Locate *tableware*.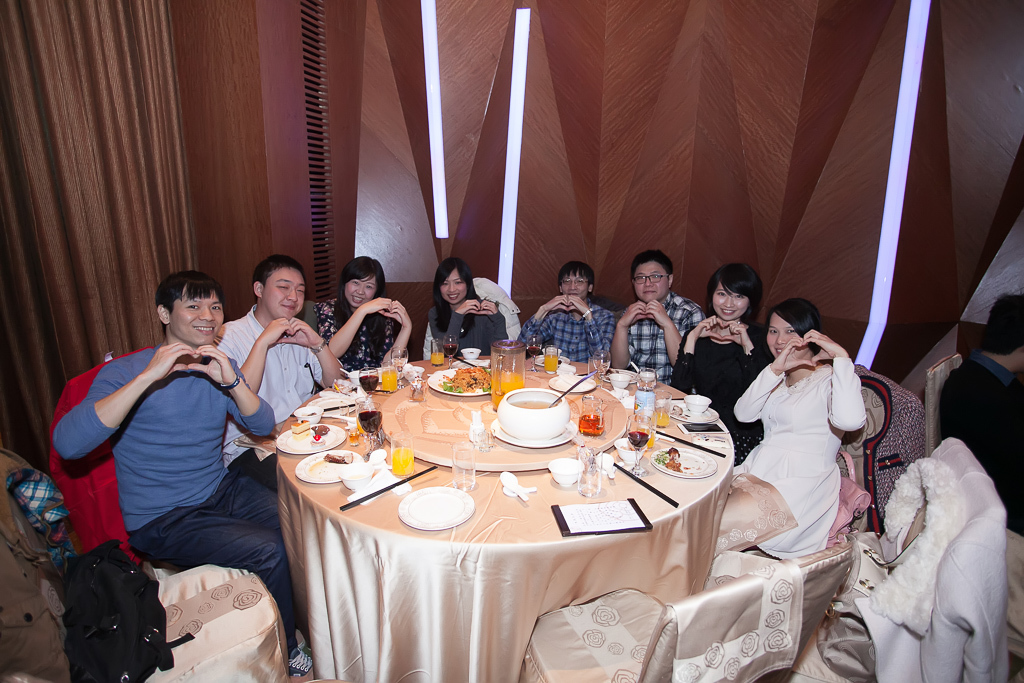
Bounding box: crop(527, 335, 545, 372).
